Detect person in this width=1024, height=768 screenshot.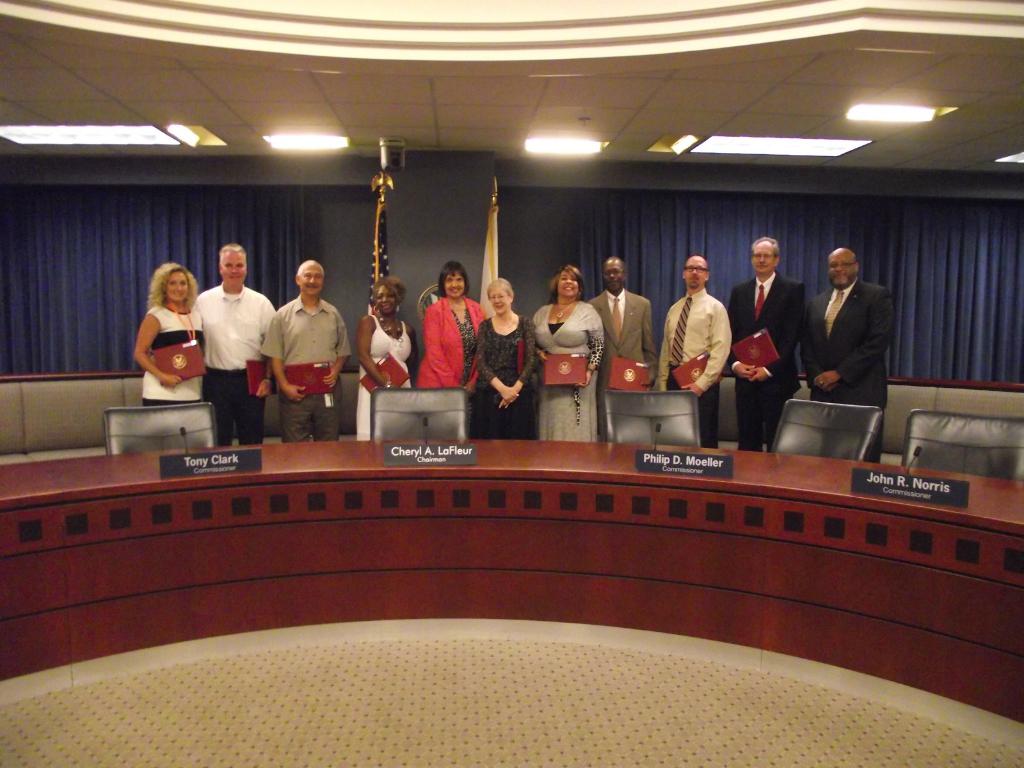
Detection: [657, 250, 732, 447].
